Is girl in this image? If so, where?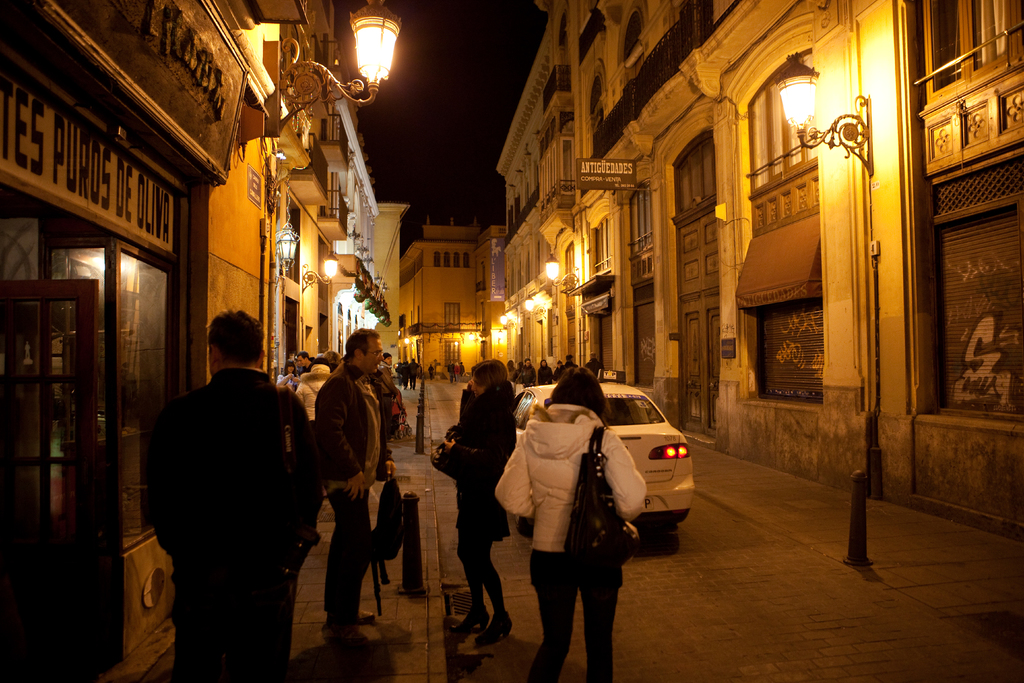
Yes, at 441 358 512 645.
